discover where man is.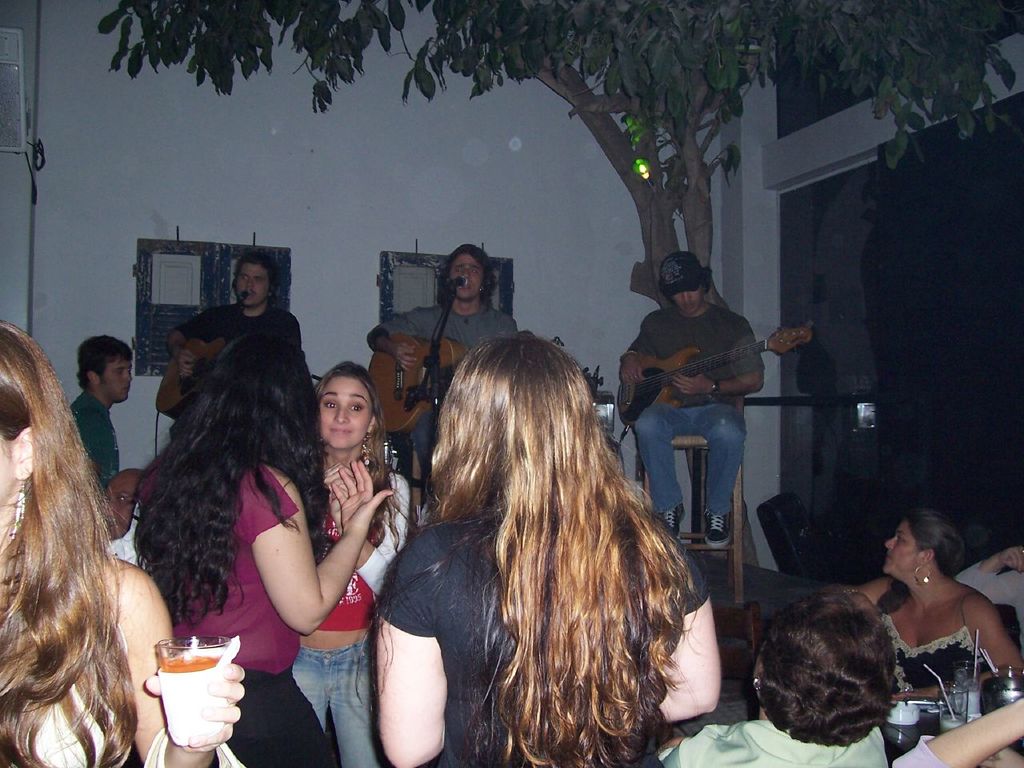
Discovered at pyautogui.locateOnScreen(366, 246, 514, 512).
